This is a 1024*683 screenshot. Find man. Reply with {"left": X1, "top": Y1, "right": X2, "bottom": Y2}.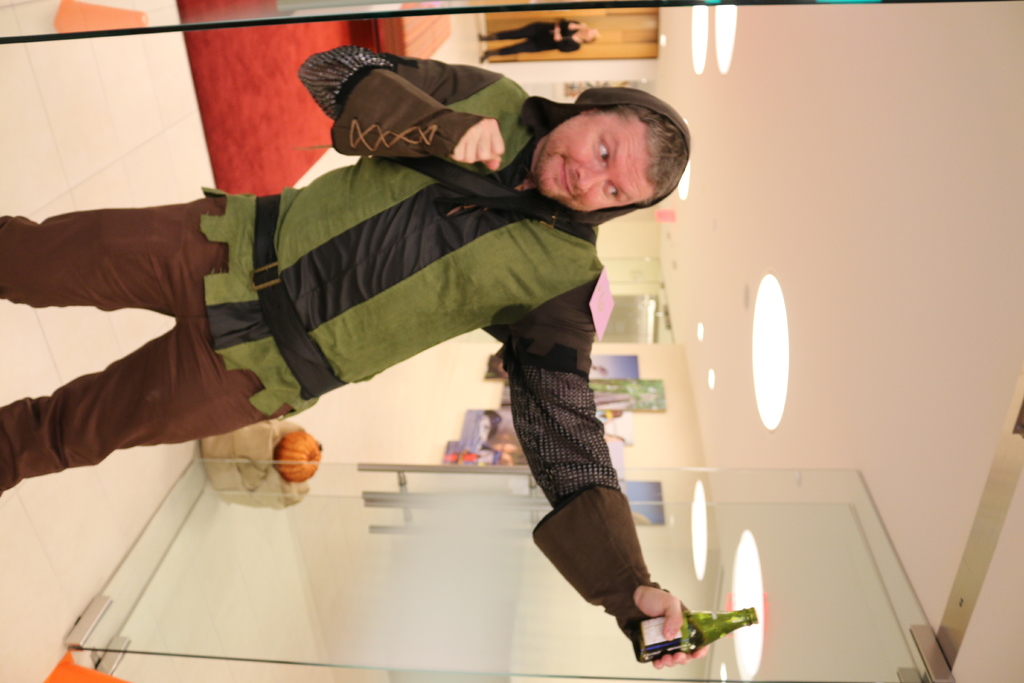
{"left": 13, "top": 60, "right": 770, "bottom": 627}.
